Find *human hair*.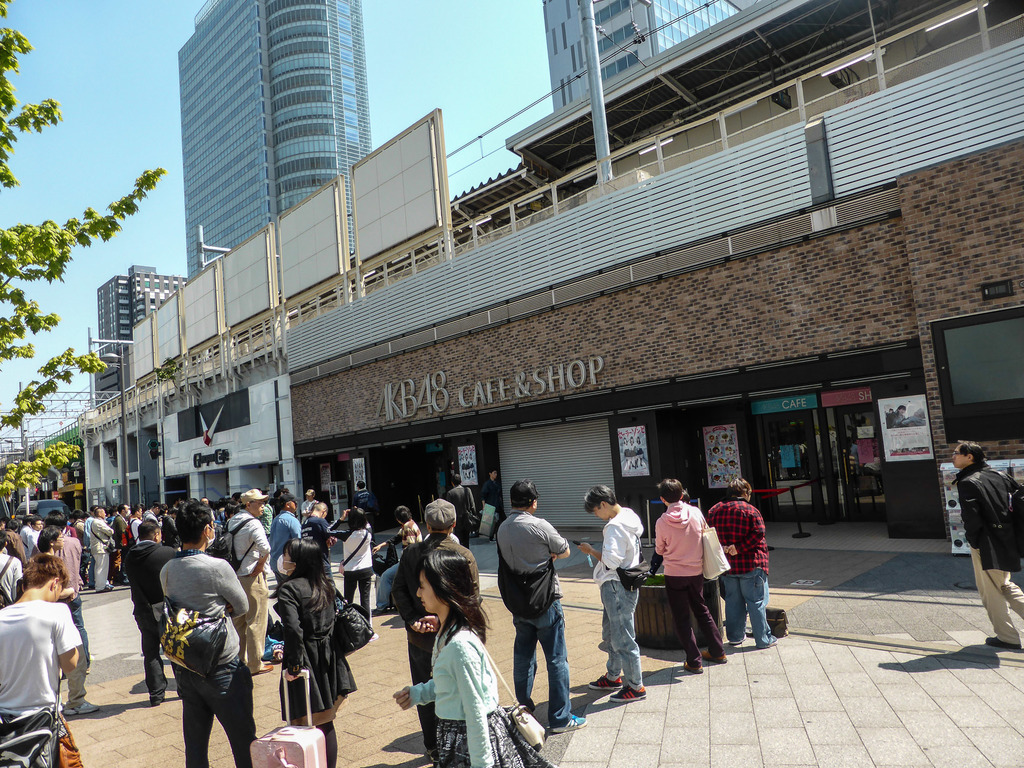
(957,443,985,464).
